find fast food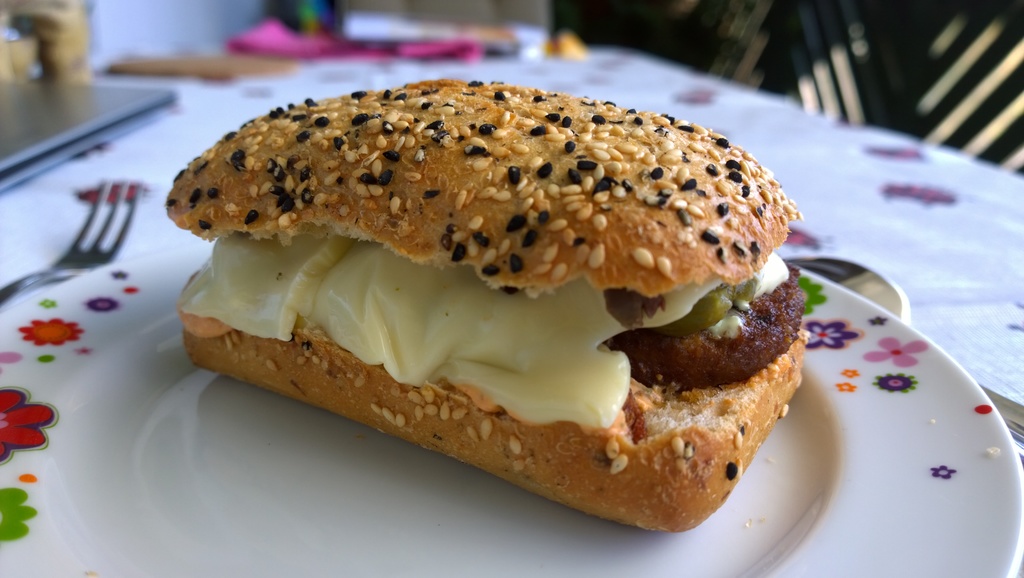
{"x1": 164, "y1": 80, "x2": 799, "y2": 529}
